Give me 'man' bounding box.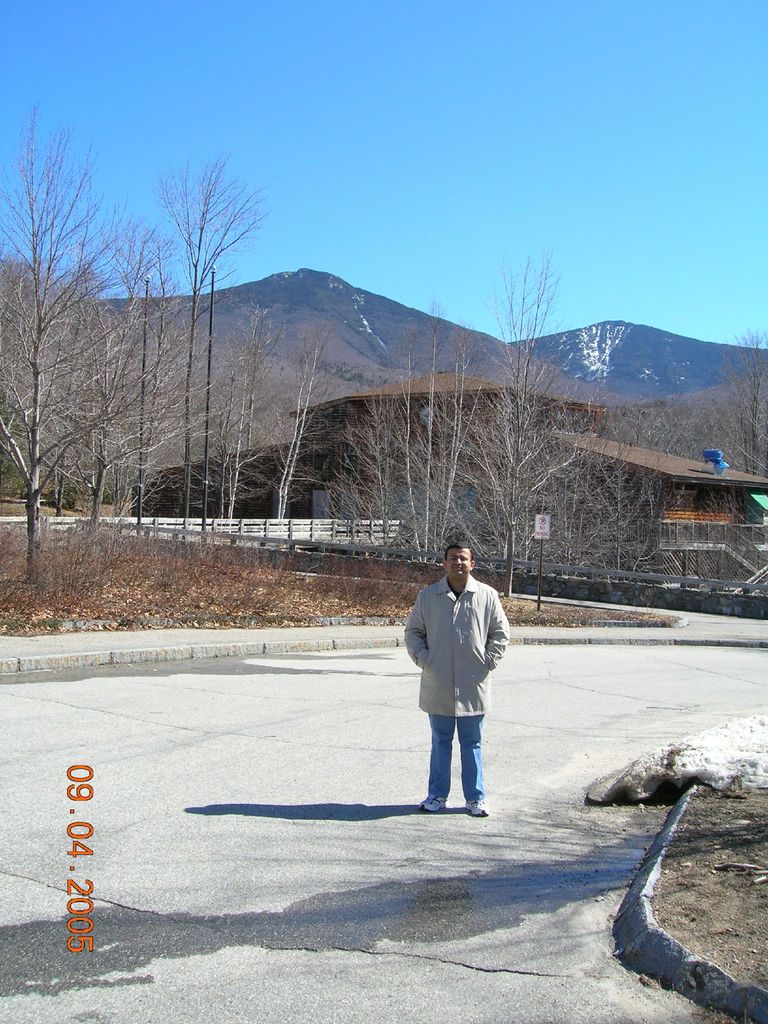
crop(412, 561, 520, 827).
